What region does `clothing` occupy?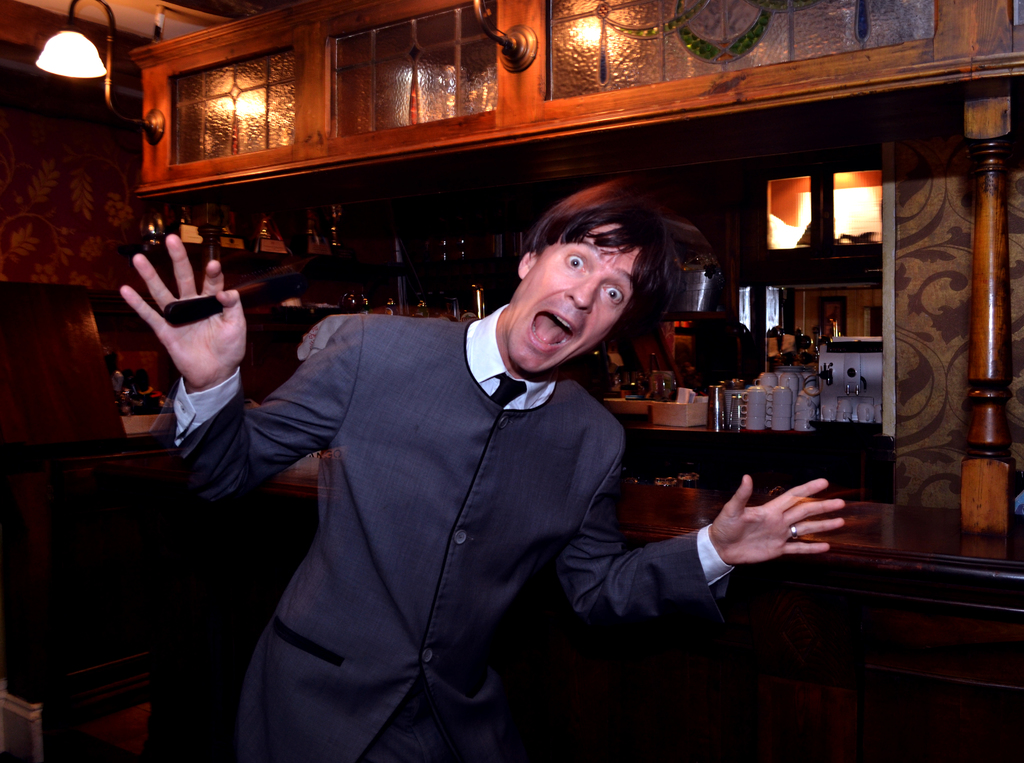
(x1=189, y1=264, x2=659, y2=762).
